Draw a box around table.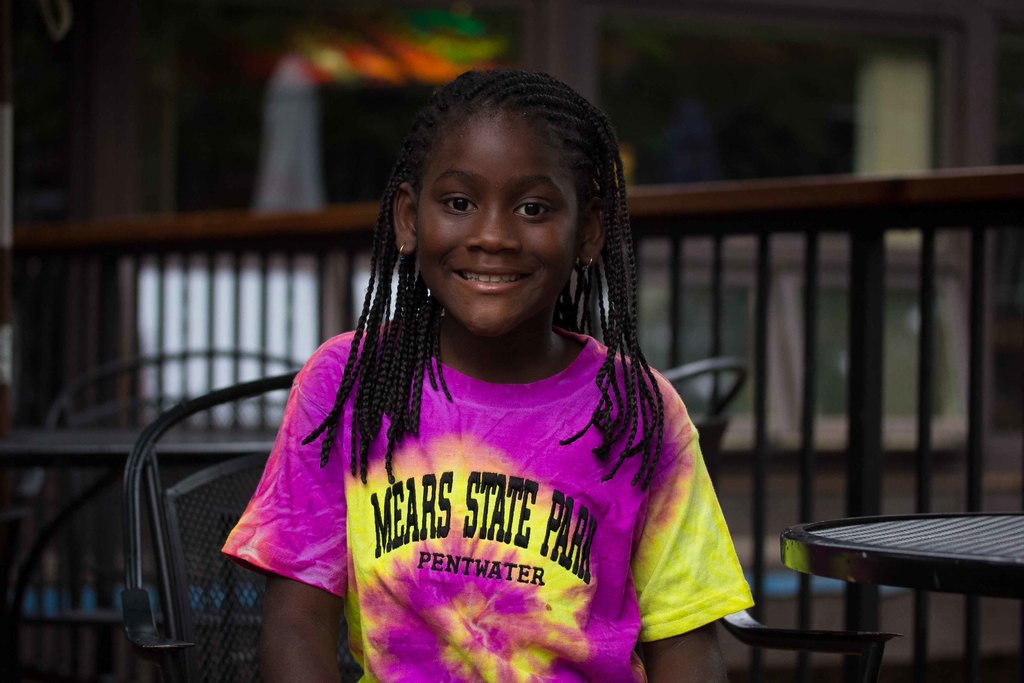
(x1=0, y1=425, x2=271, y2=467).
